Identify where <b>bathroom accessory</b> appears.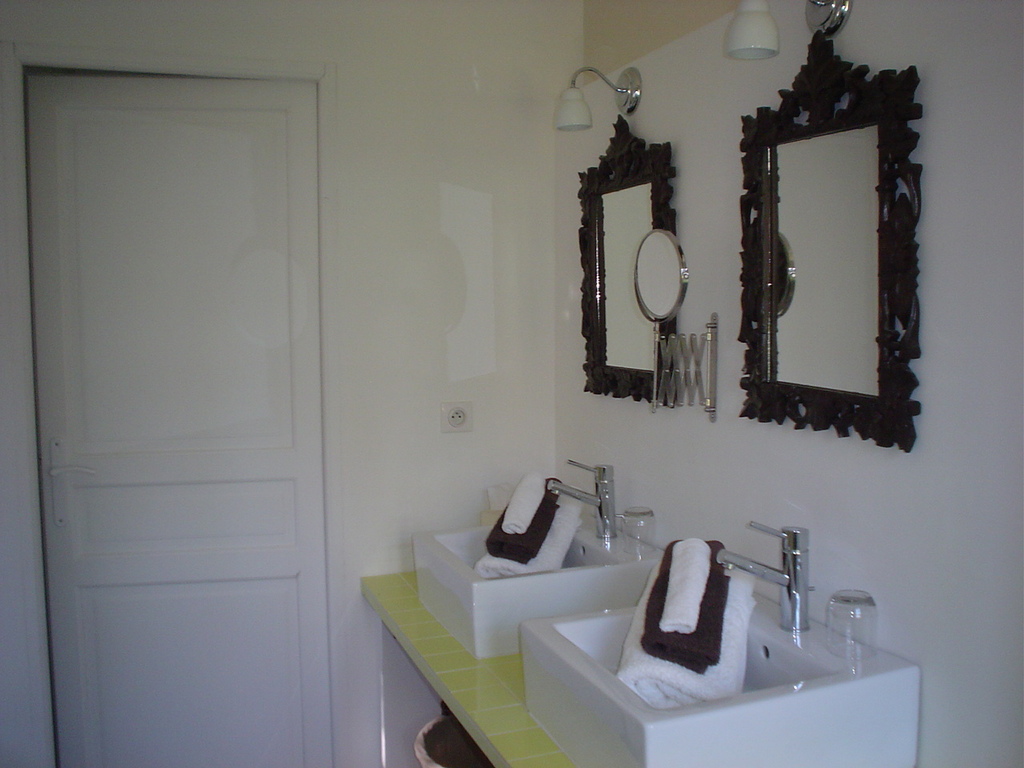
Appears at 518/522/923/767.
